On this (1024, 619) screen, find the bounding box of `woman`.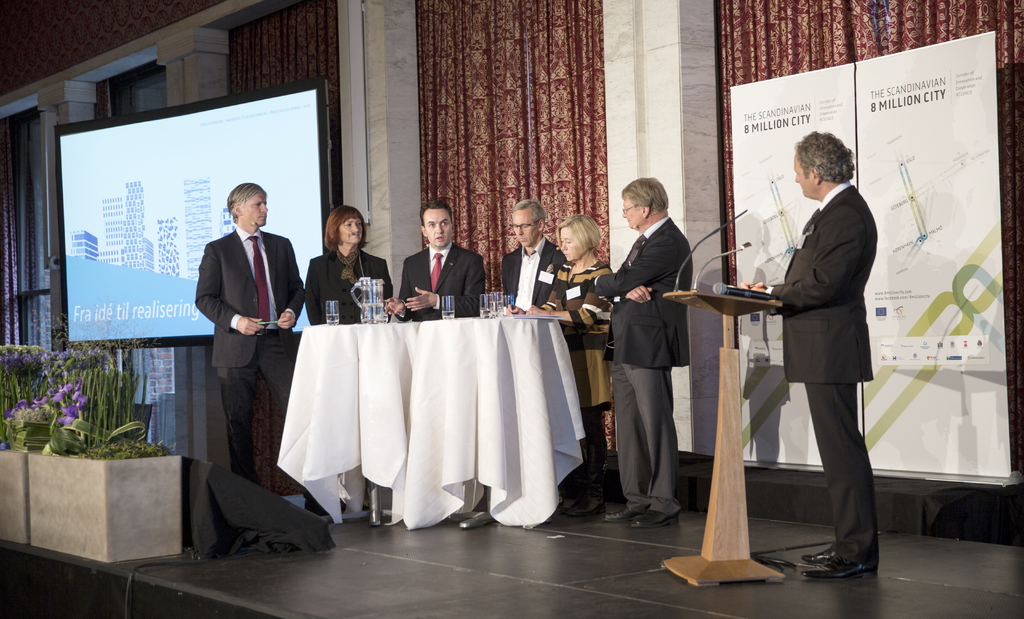
Bounding box: 300:203:397:324.
